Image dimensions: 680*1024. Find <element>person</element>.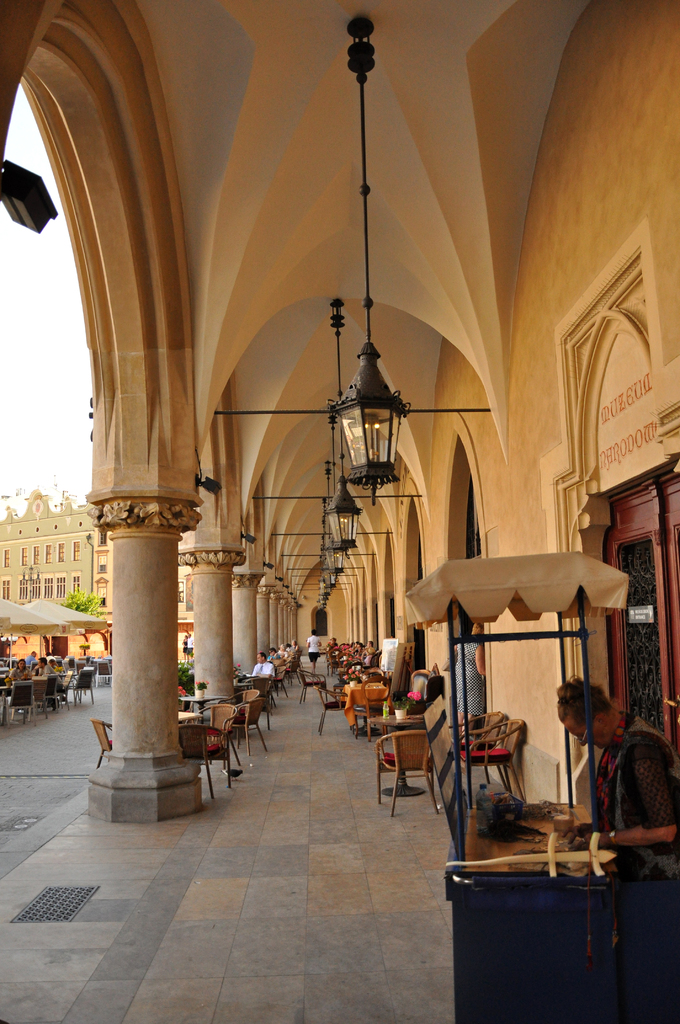
<box>25,650,37,666</box>.
